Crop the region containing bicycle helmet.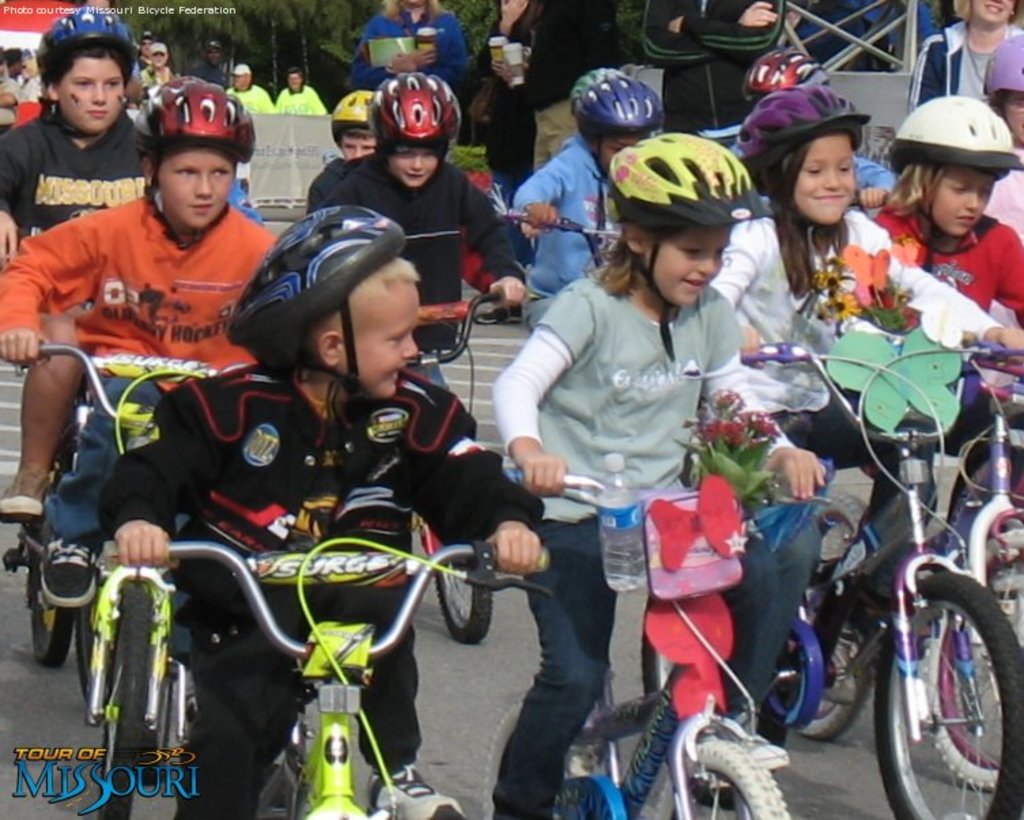
Crop region: left=367, top=76, right=460, bottom=141.
